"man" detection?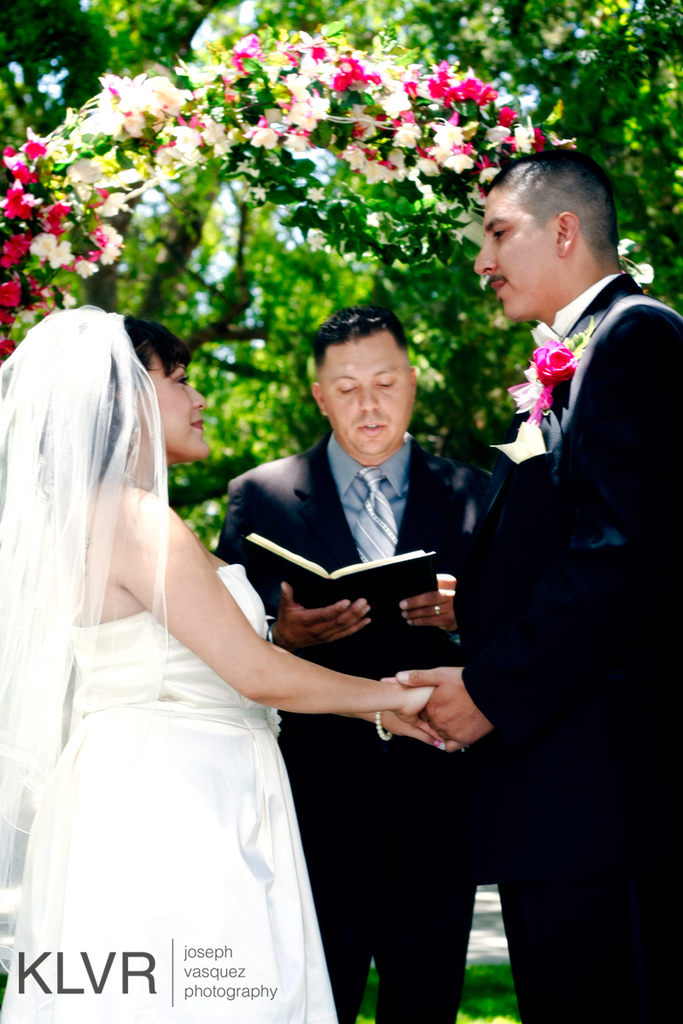
bbox(213, 305, 501, 1023)
